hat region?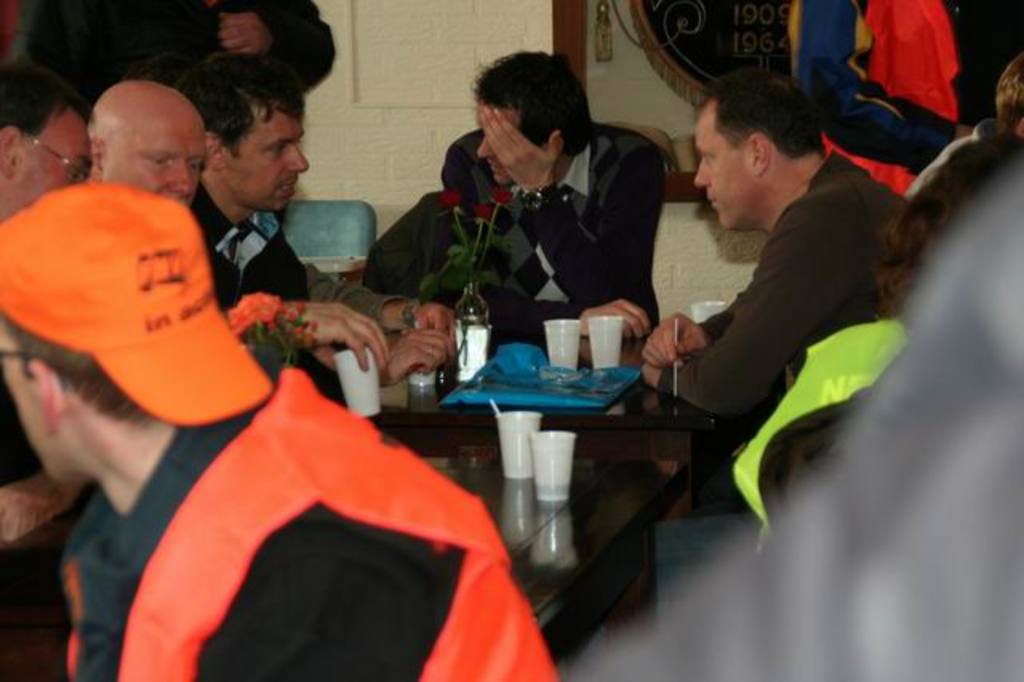
bbox=[0, 183, 270, 426]
